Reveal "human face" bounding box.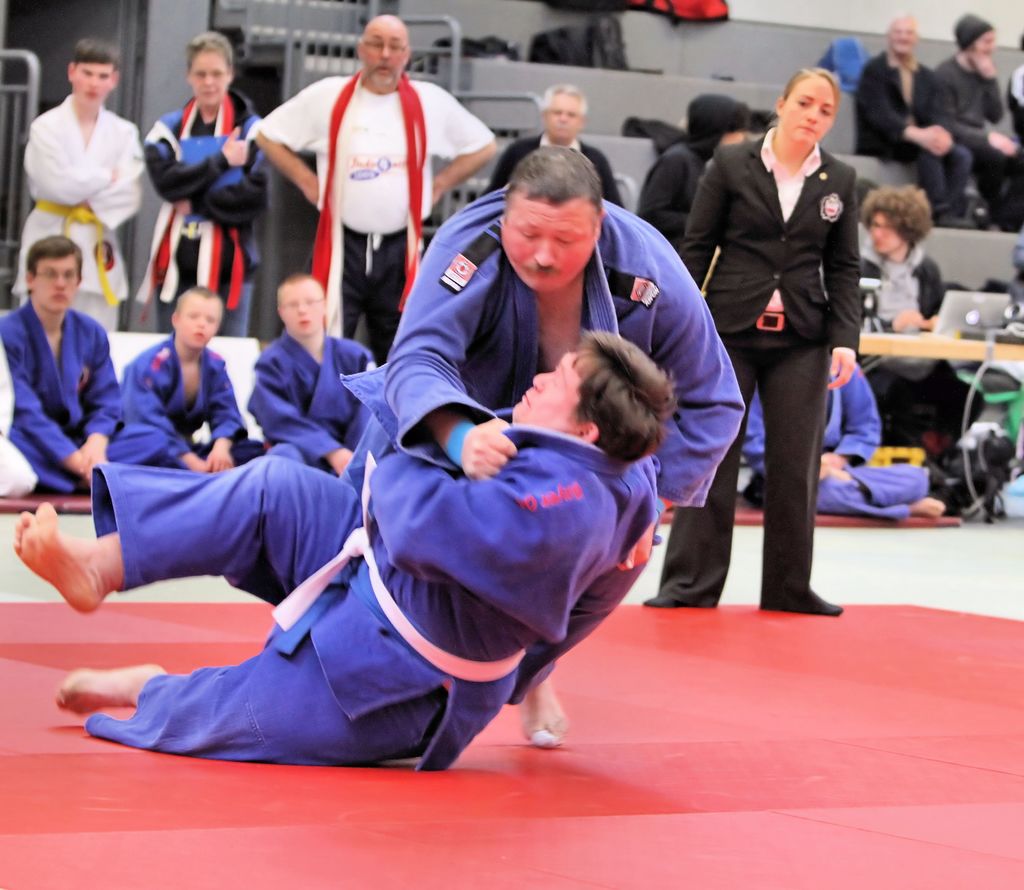
Revealed: [506,334,582,436].
